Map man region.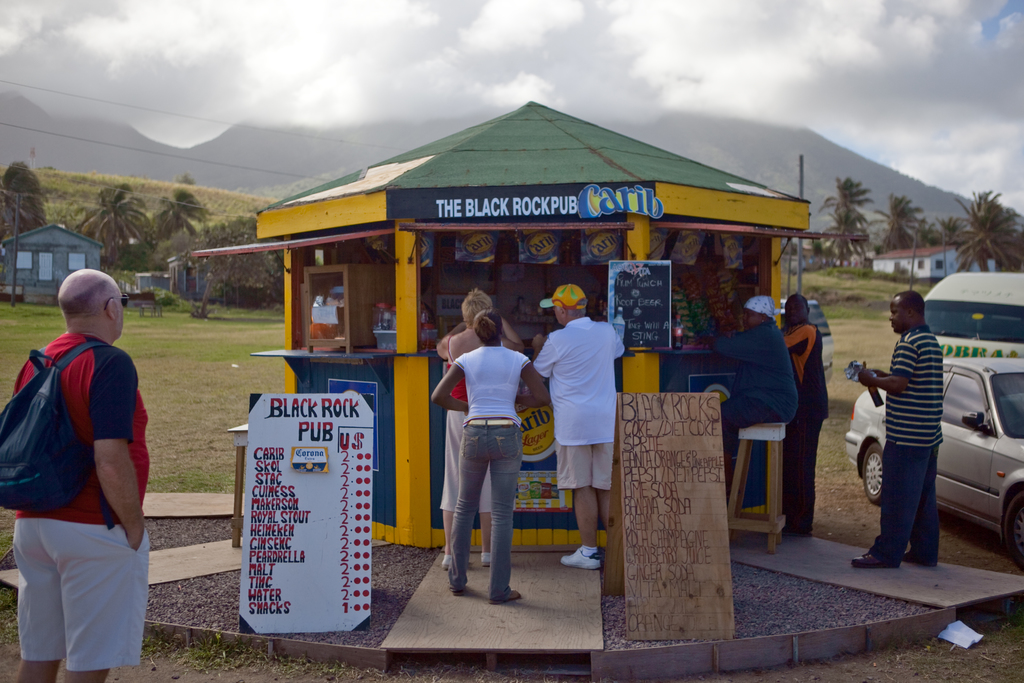
Mapped to box=[0, 269, 152, 682].
